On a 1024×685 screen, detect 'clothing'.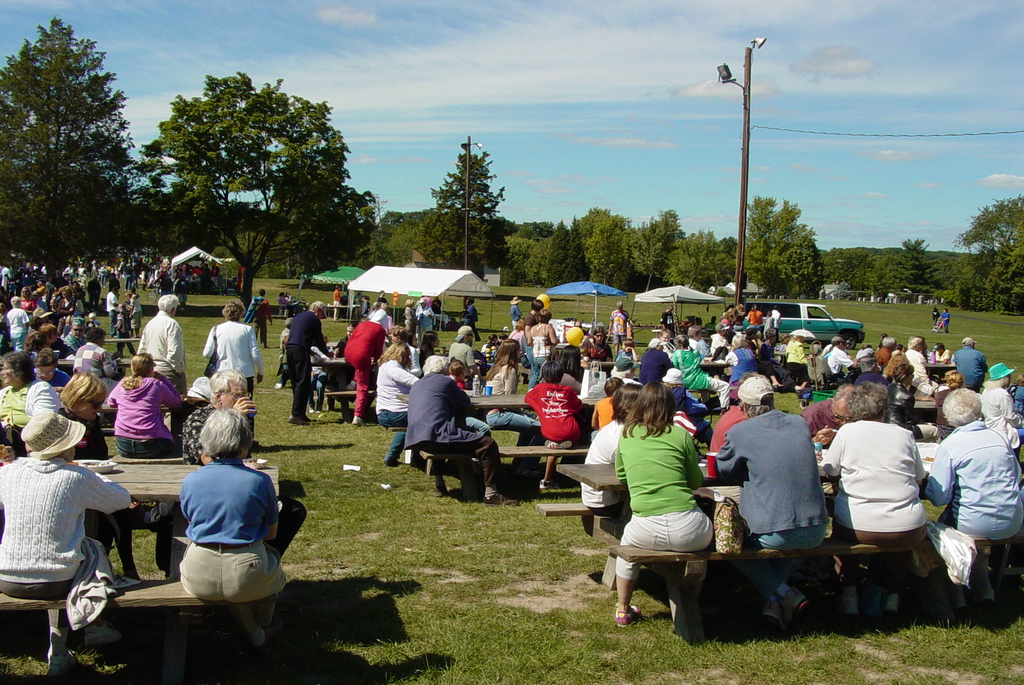
<region>580, 419, 632, 515</region>.
